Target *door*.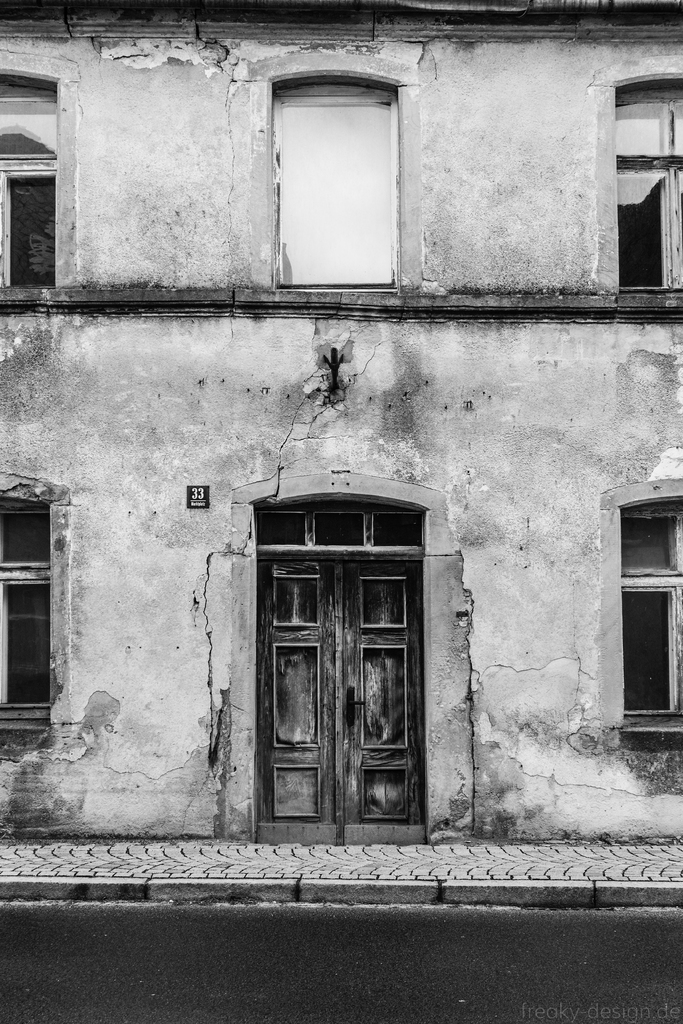
Target region: [256,584,409,835].
